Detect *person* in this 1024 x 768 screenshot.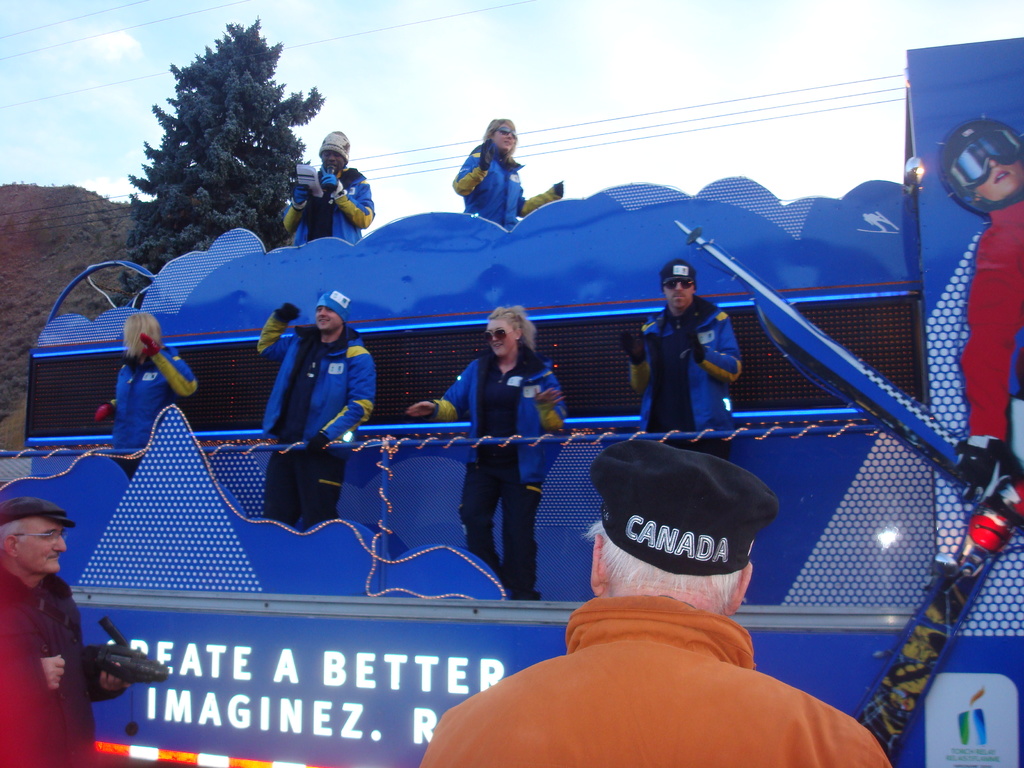
Detection: 0,497,133,767.
